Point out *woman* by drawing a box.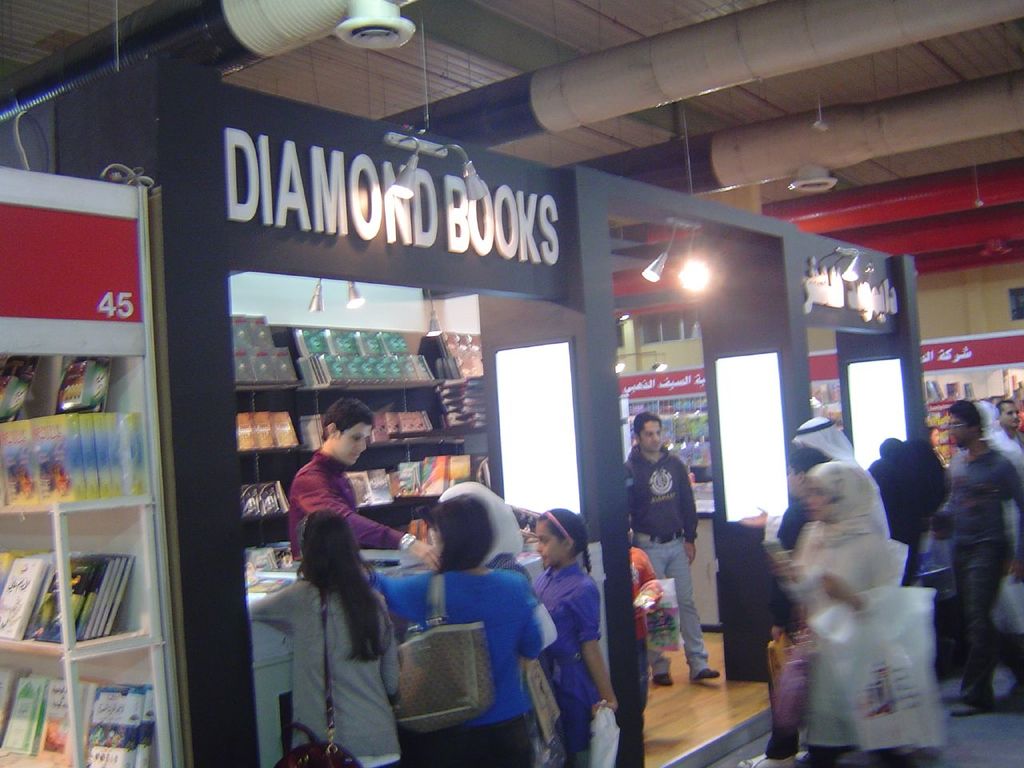
x1=366, y1=497, x2=562, y2=767.
